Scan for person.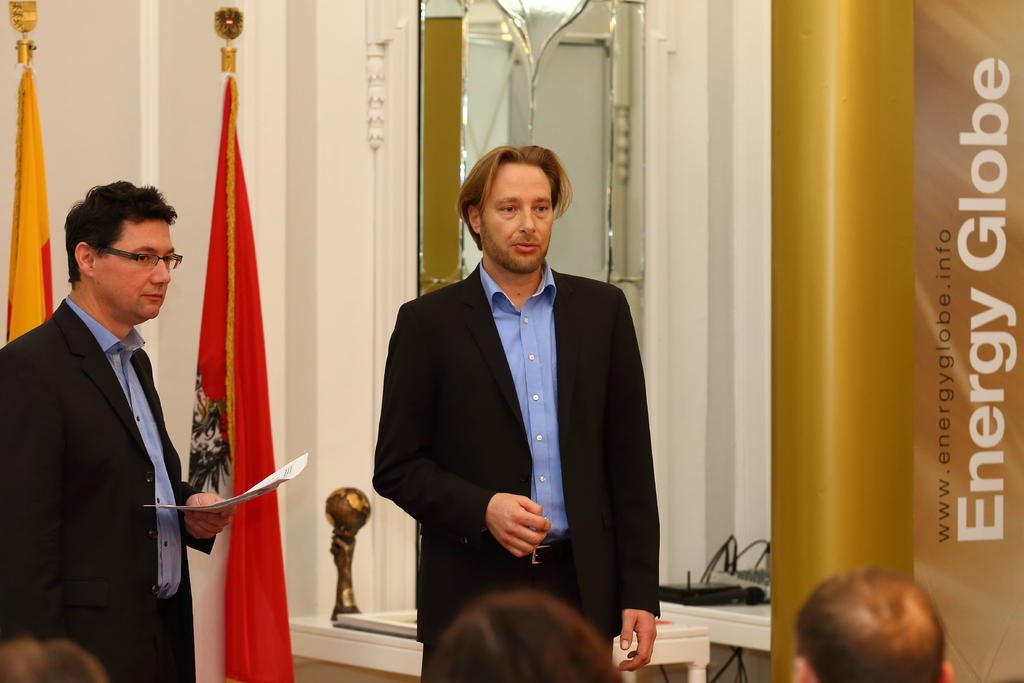
Scan result: (20,140,214,668).
